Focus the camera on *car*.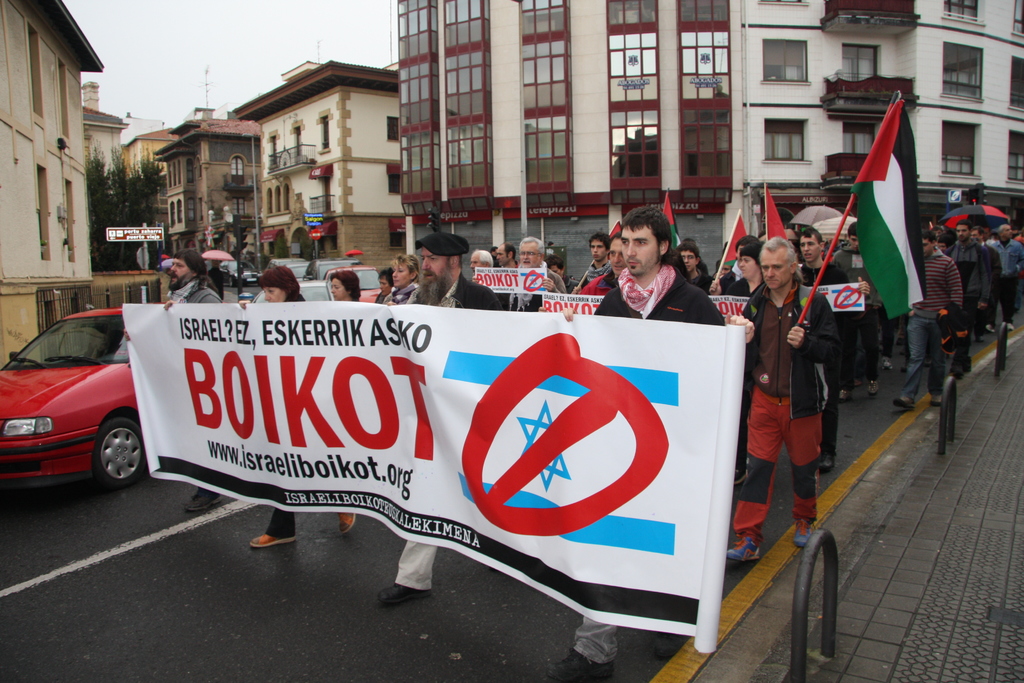
Focus region: <region>0, 300, 145, 482</region>.
